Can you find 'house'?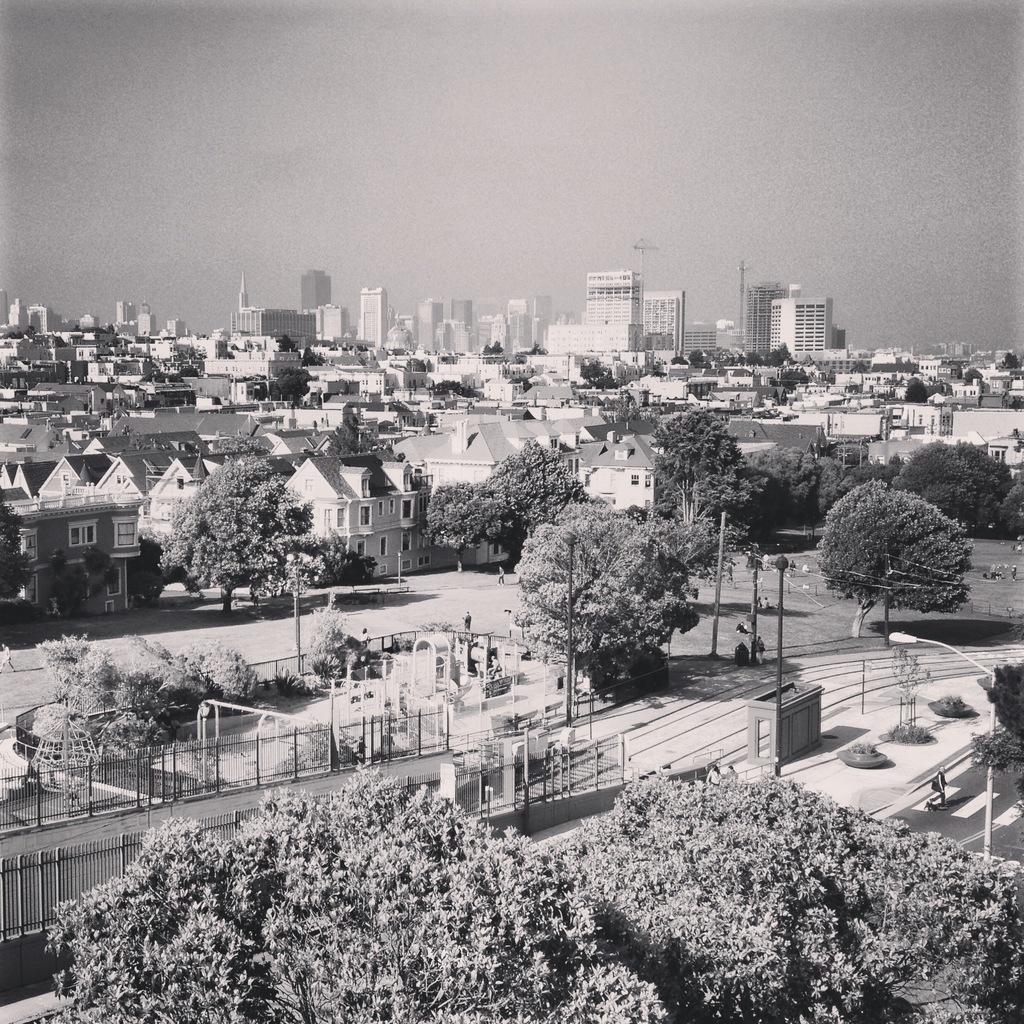
Yes, bounding box: bbox(679, 322, 728, 355).
